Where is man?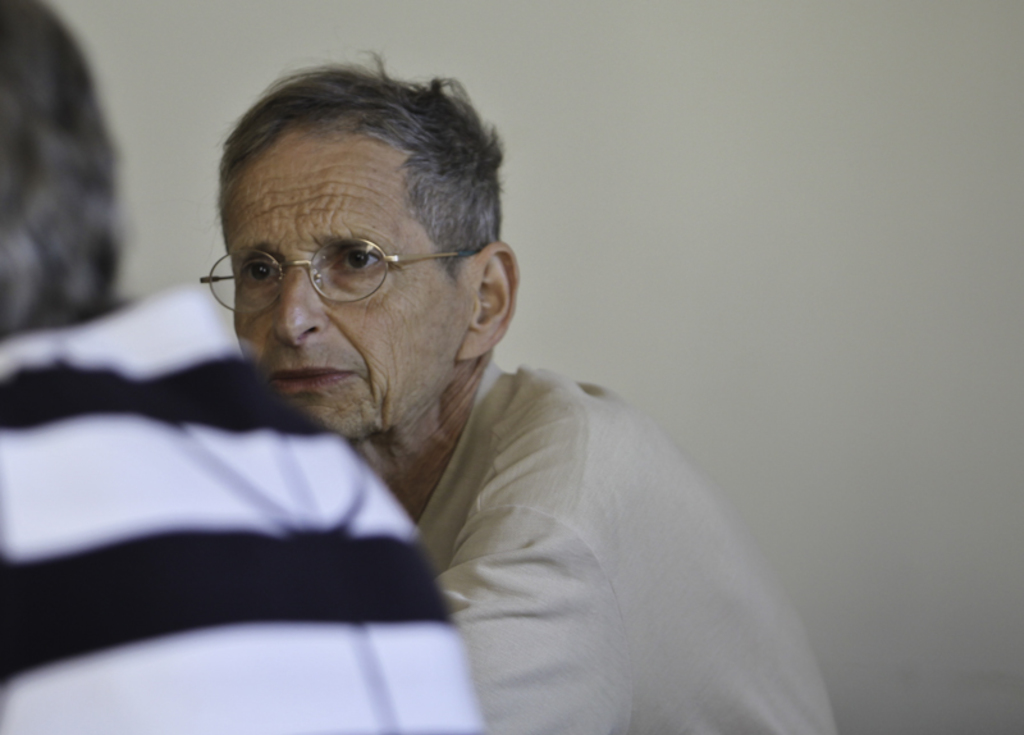
bbox=(0, 0, 490, 734).
